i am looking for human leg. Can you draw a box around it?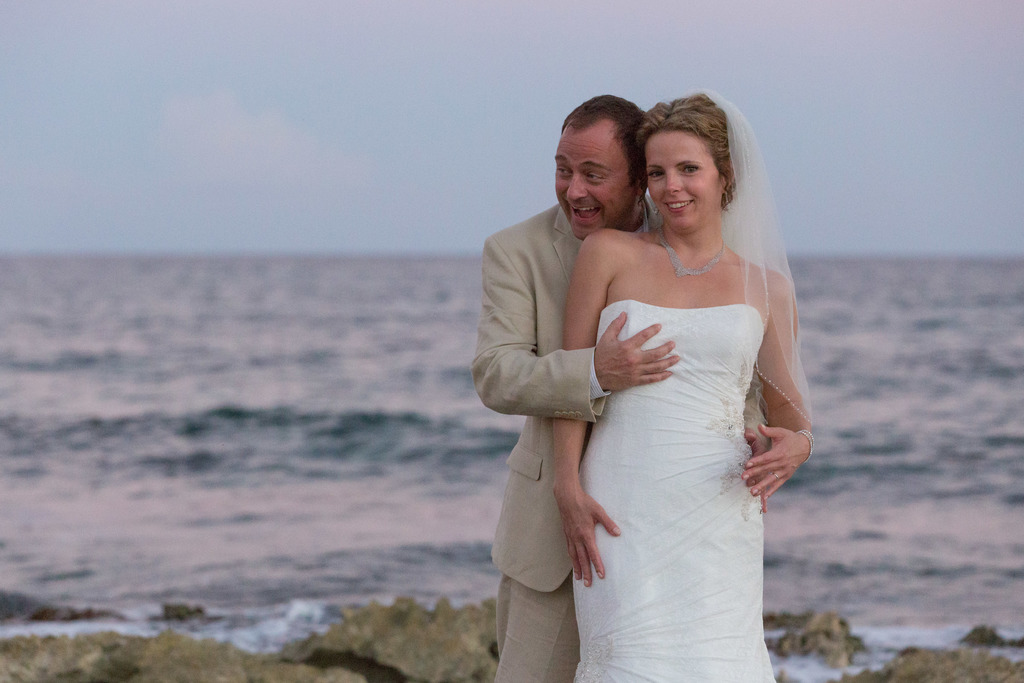
Sure, the bounding box is bbox=[576, 454, 683, 682].
